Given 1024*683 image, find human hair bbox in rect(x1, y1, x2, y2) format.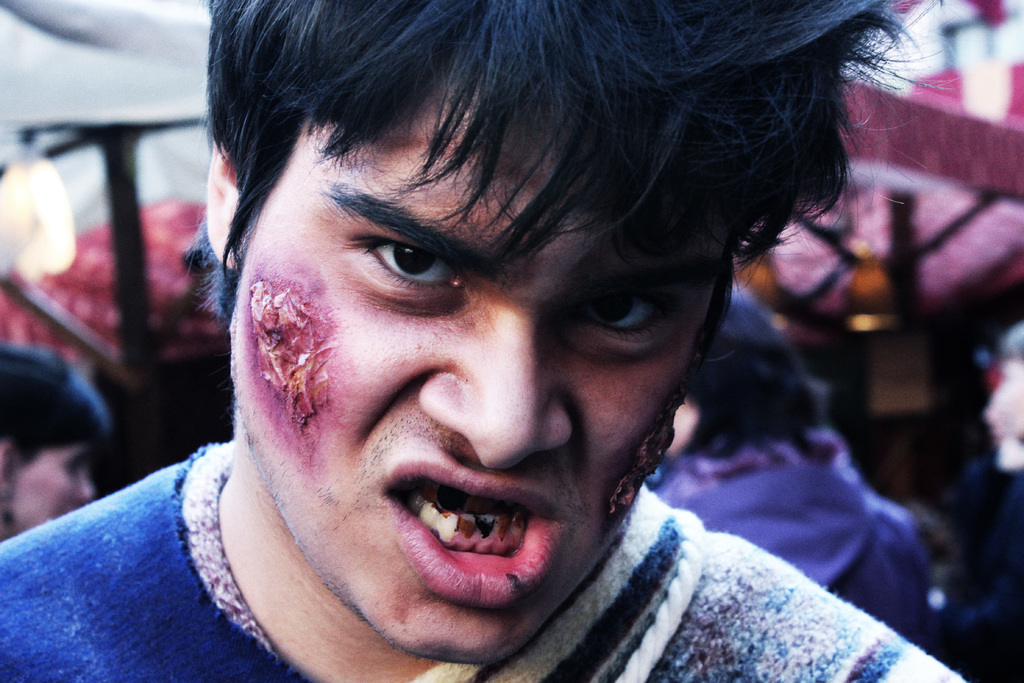
rect(184, 0, 936, 319).
